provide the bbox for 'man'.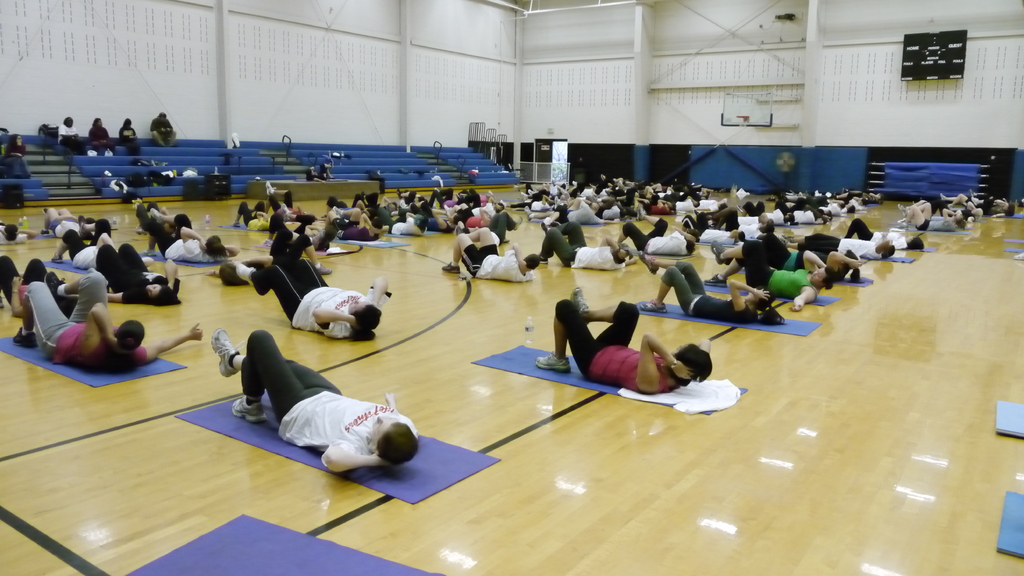
left=773, top=196, right=827, bottom=223.
